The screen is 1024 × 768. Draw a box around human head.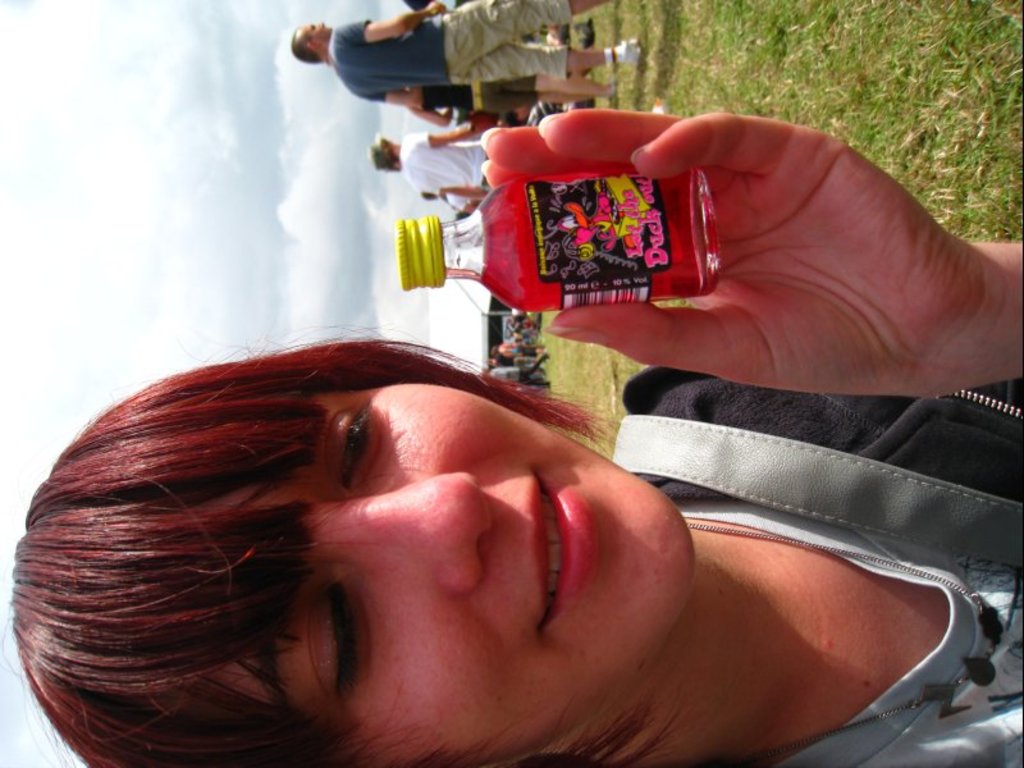
rect(370, 129, 401, 170).
